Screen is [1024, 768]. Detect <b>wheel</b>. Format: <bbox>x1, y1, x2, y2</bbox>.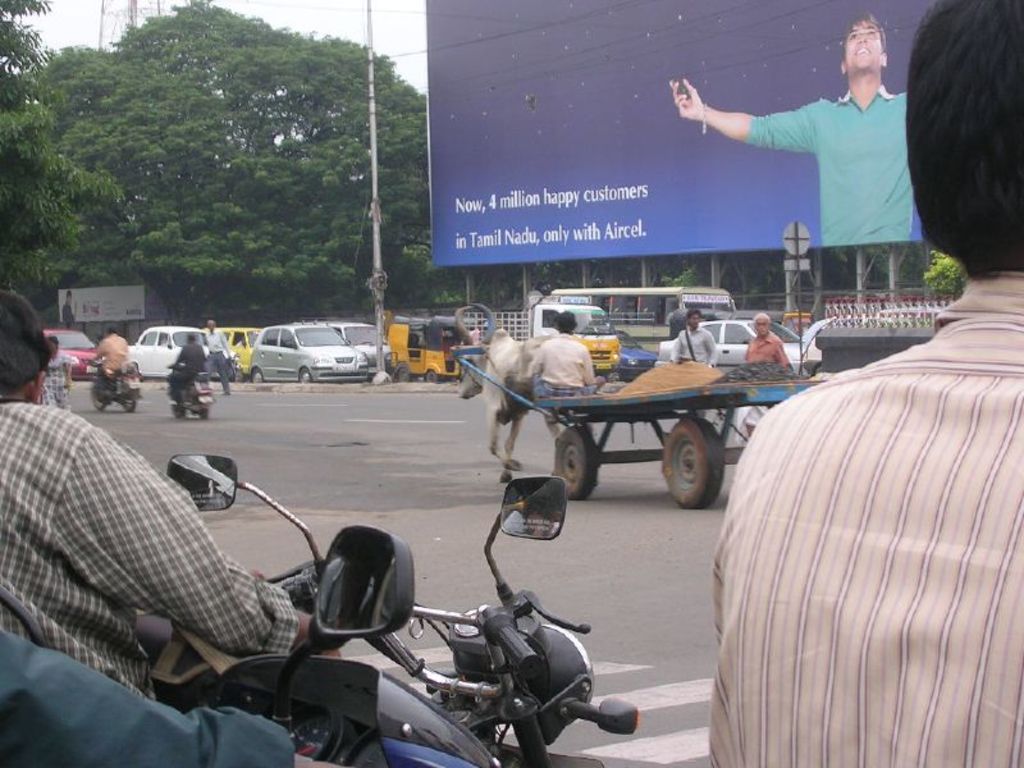
<bbox>248, 367, 265, 384</bbox>.
